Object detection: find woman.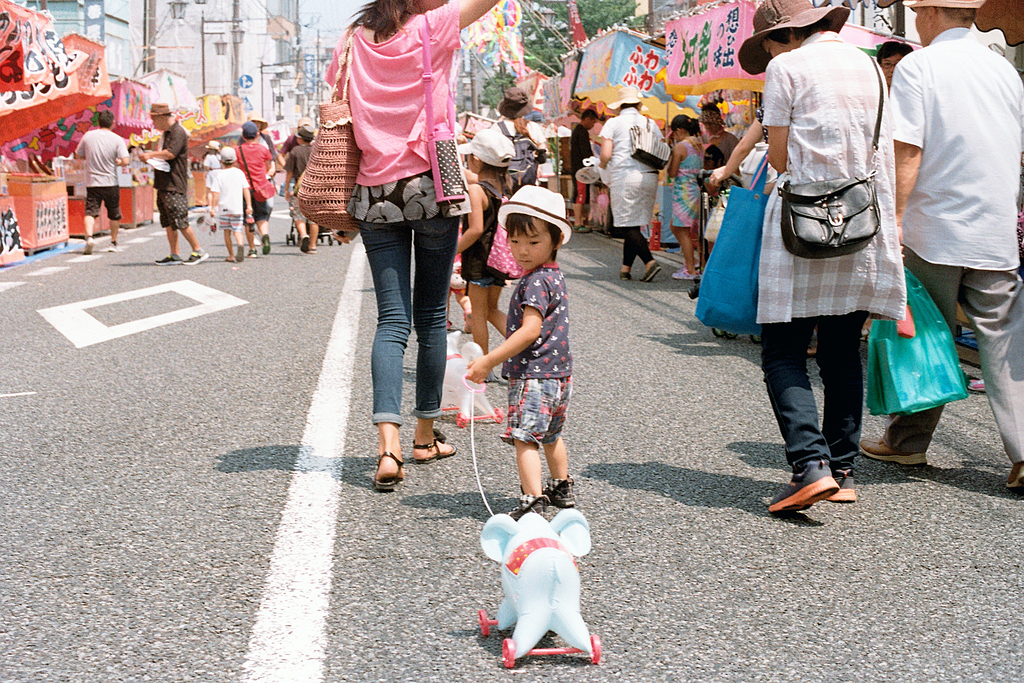
bbox=[737, 1, 910, 525].
